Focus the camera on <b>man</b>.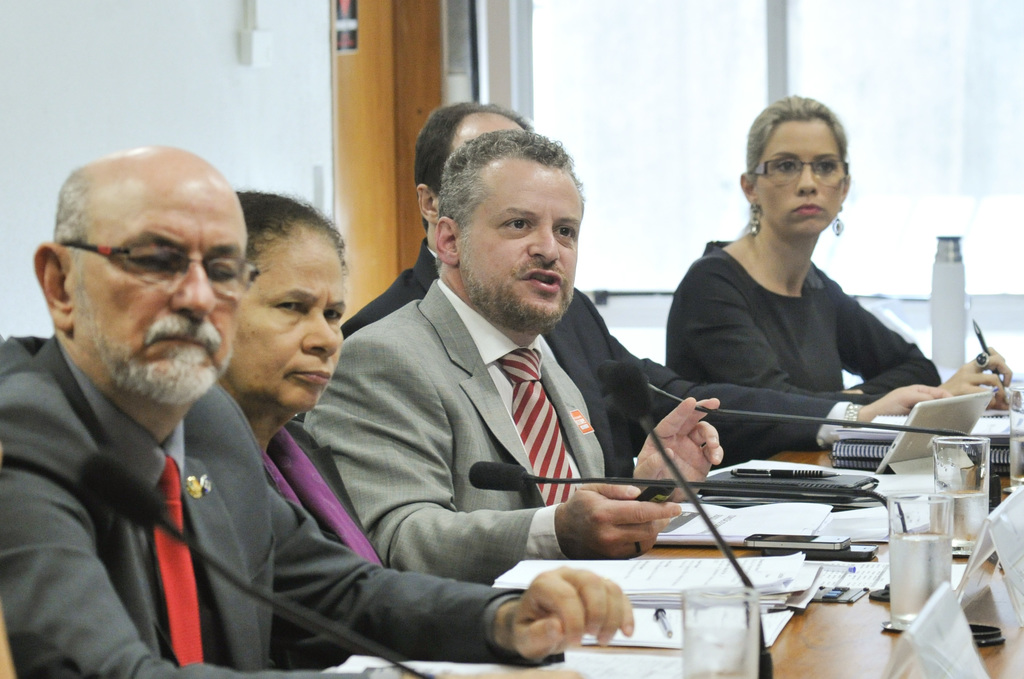
Focus region: 300 125 724 585.
